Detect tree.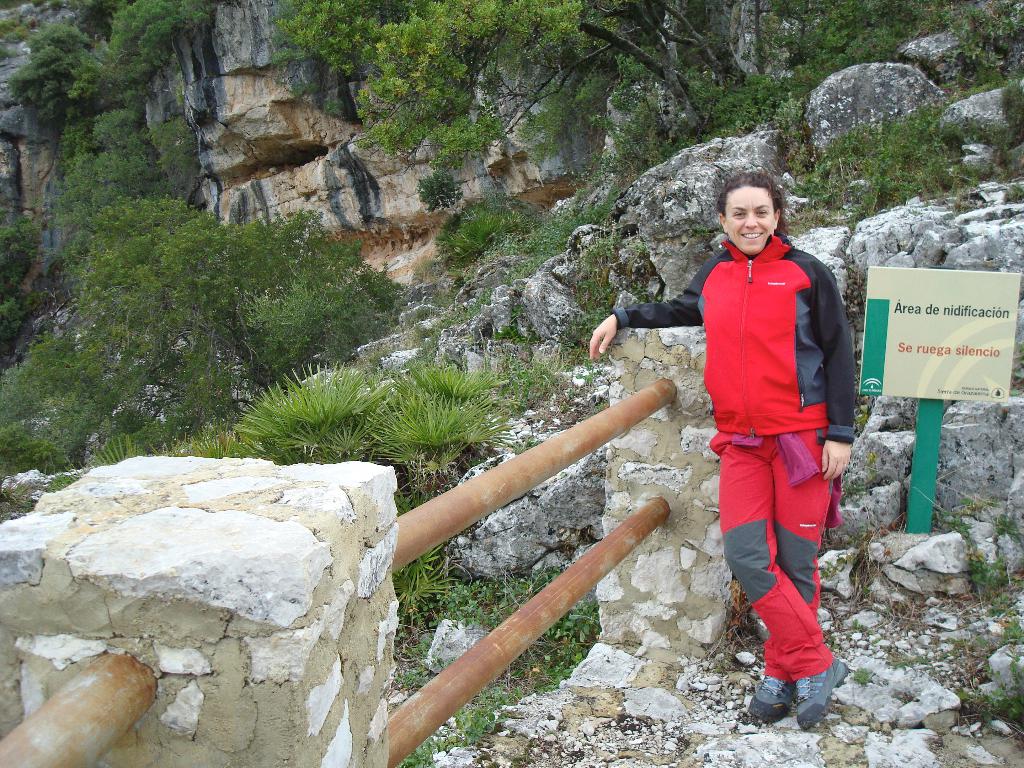
Detected at bbox=(774, 0, 1023, 74).
